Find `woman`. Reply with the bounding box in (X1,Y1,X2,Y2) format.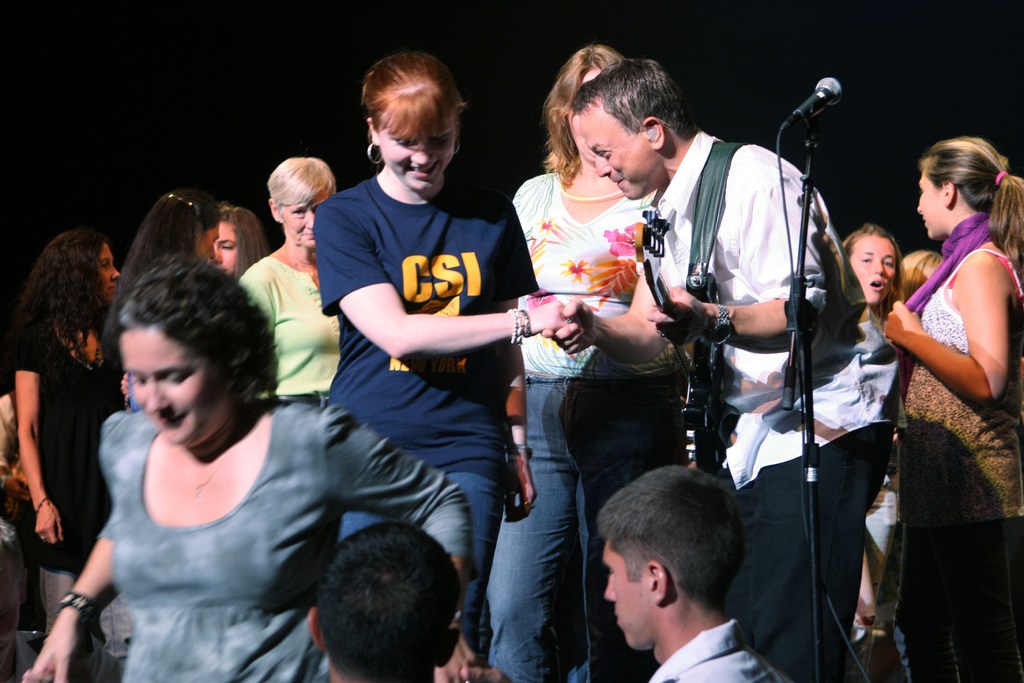
(725,222,916,482).
